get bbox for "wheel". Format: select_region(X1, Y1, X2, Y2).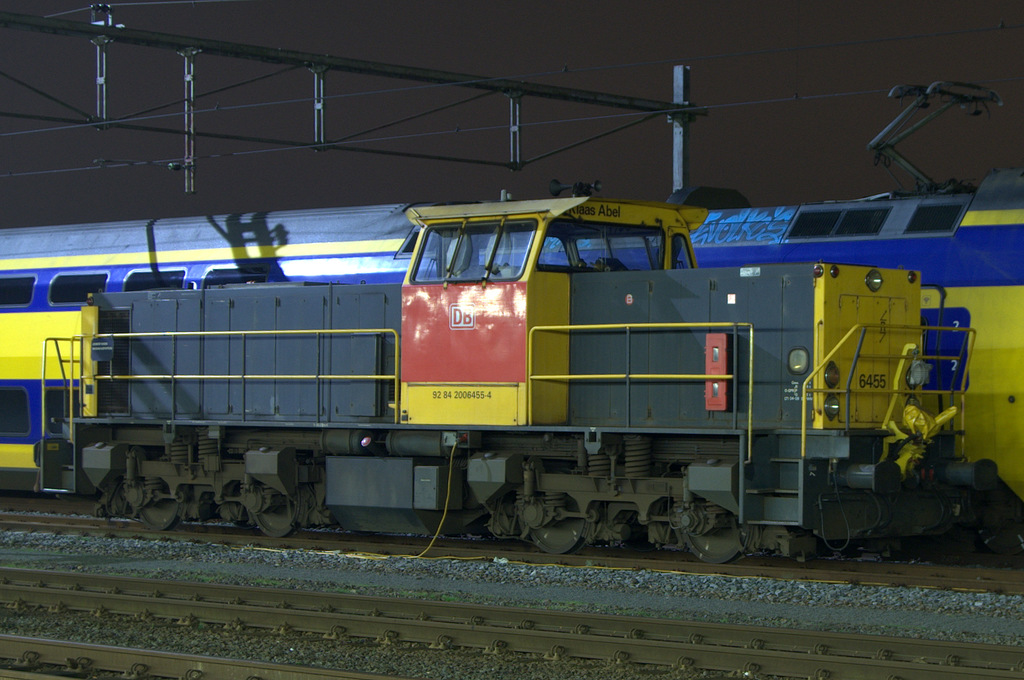
select_region(671, 485, 749, 567).
